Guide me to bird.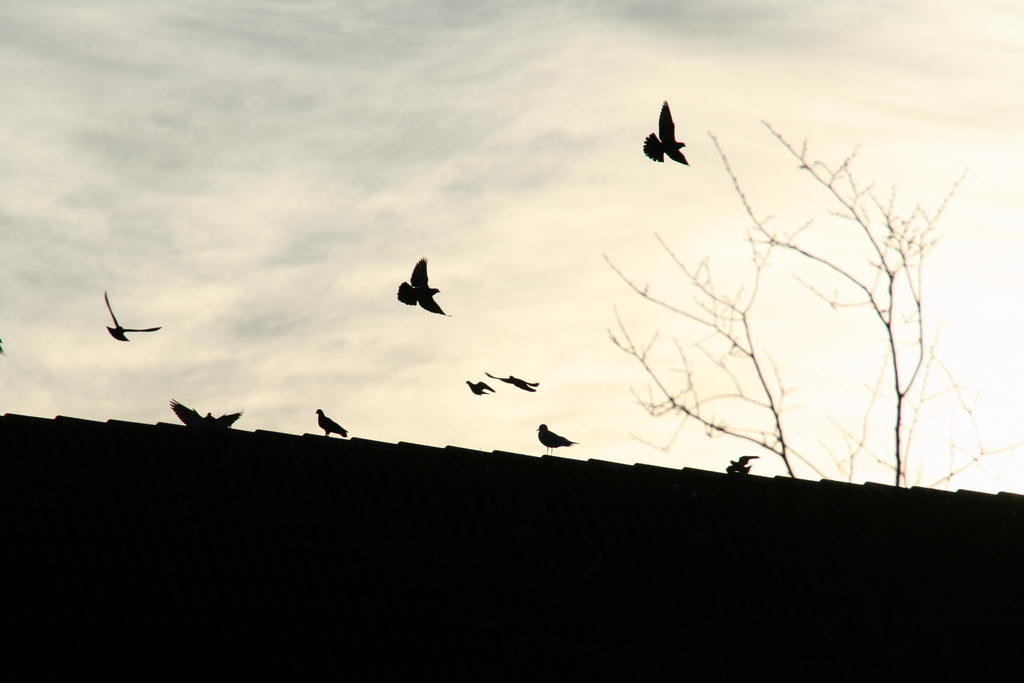
Guidance: (483,372,534,391).
